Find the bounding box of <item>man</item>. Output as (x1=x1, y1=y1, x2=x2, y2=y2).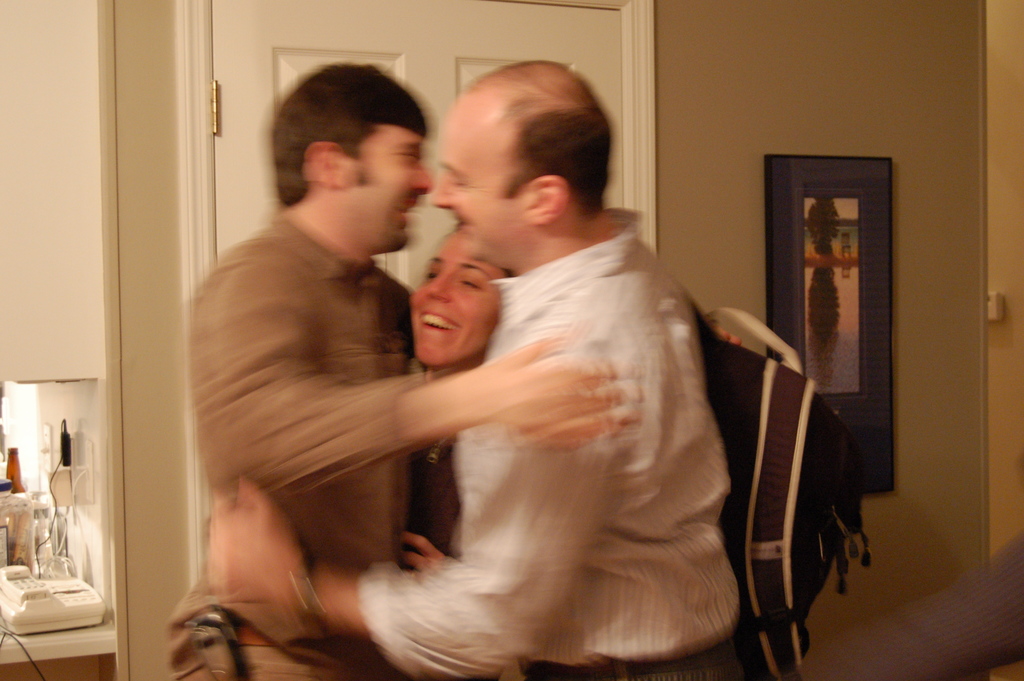
(x1=216, y1=56, x2=764, y2=680).
